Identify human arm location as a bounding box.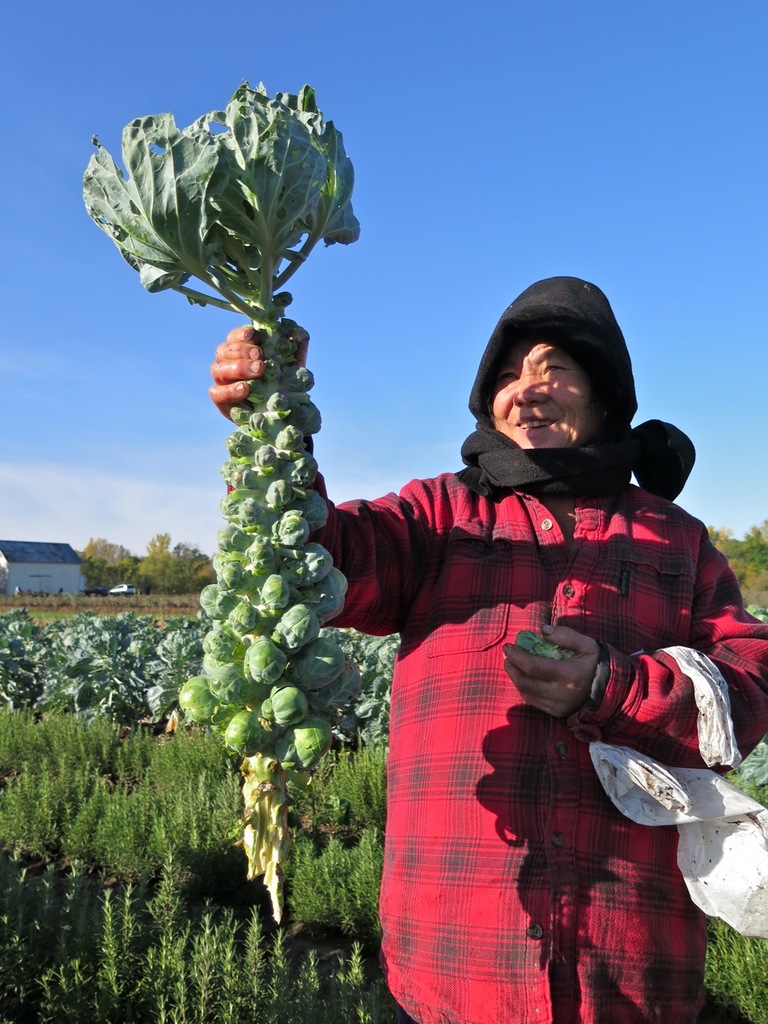
[x1=499, y1=508, x2=767, y2=775].
